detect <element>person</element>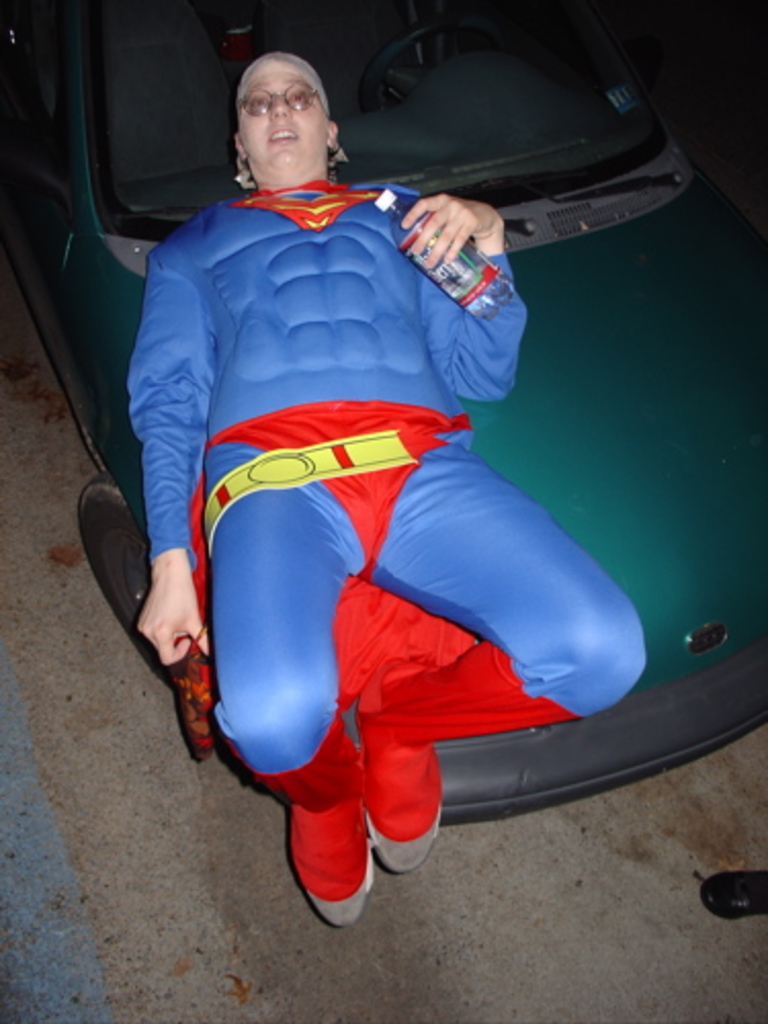
bbox(145, 0, 627, 885)
